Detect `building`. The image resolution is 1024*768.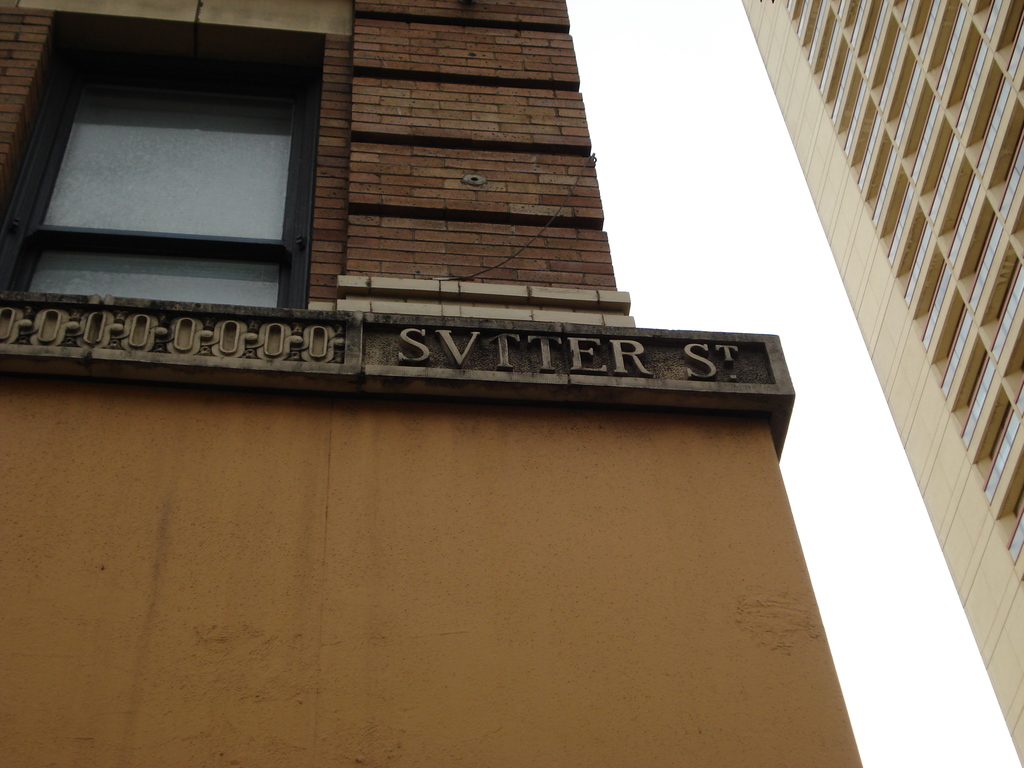
bbox=(1, 0, 862, 767).
